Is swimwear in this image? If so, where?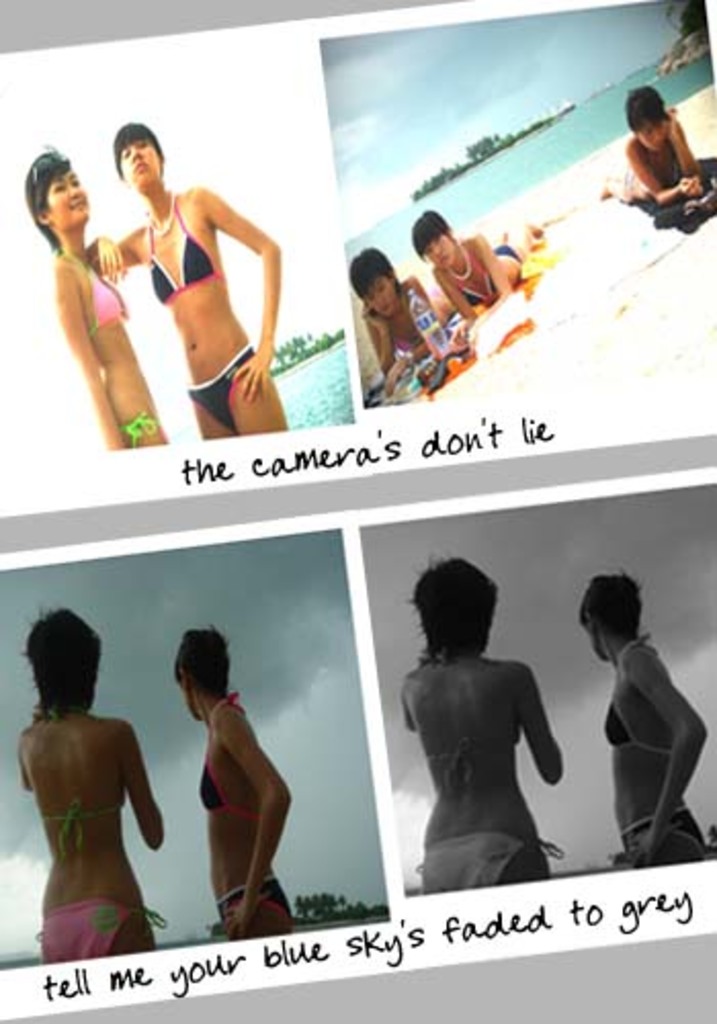
Yes, at [x1=422, y1=834, x2=567, y2=897].
